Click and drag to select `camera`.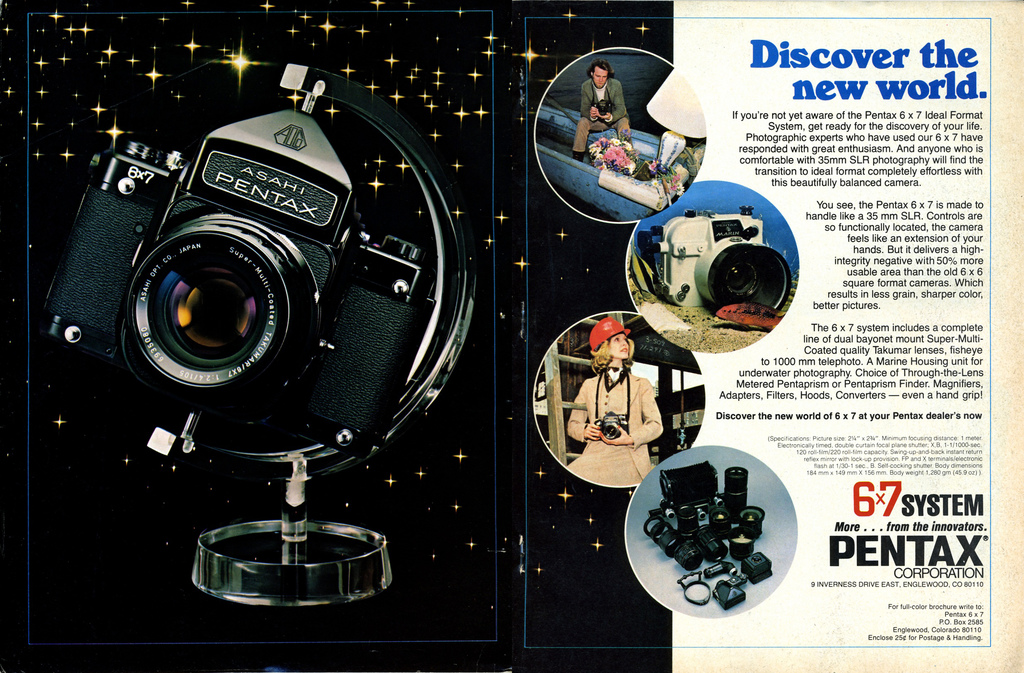
Selection: <box>587,412,632,442</box>.
